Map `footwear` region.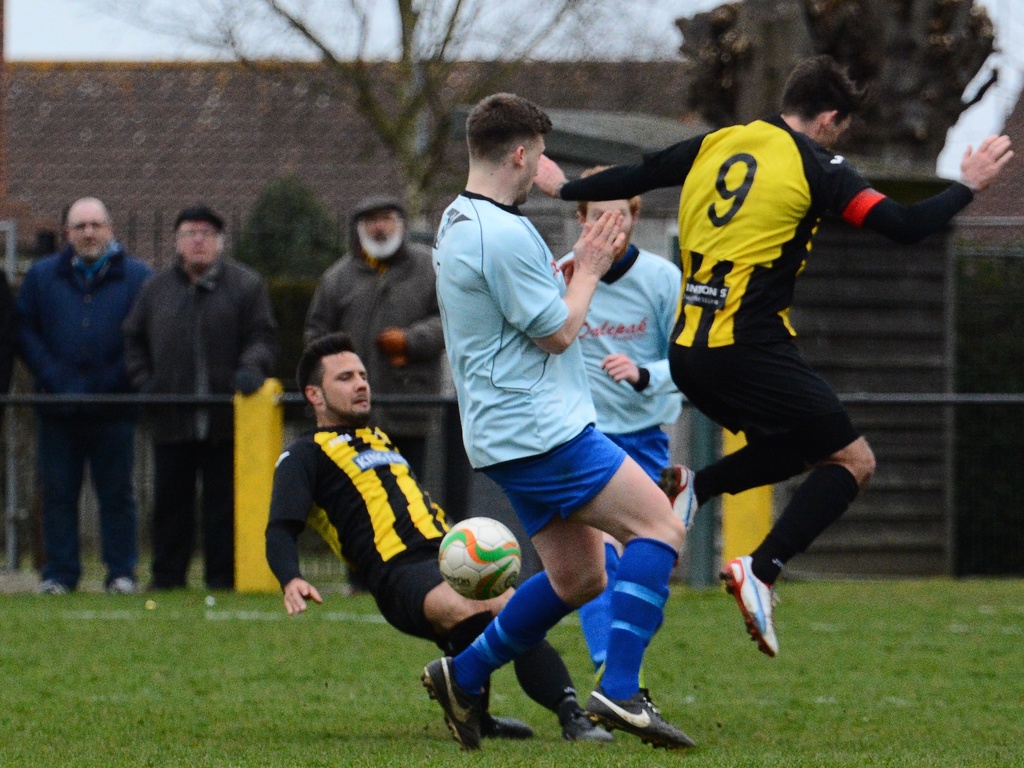
Mapped to 656 460 701 568.
